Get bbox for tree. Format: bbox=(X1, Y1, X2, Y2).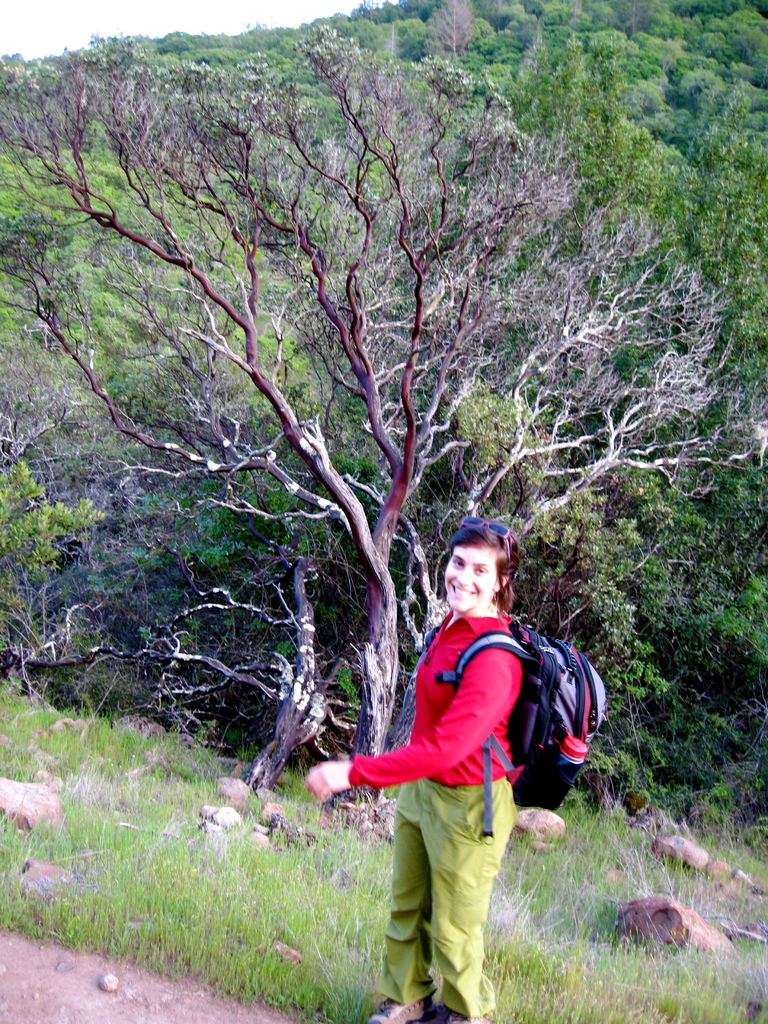
bbox=(0, 29, 765, 834).
